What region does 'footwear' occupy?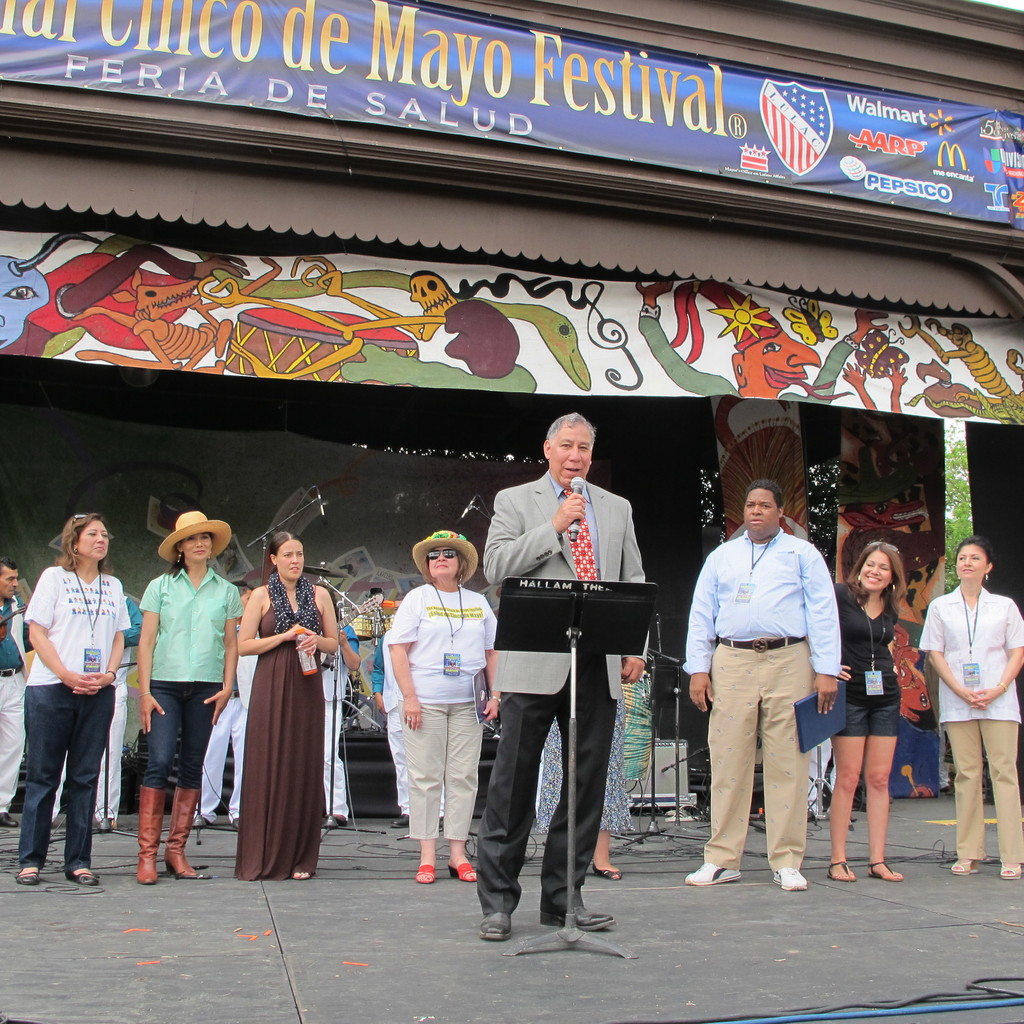
region(828, 865, 856, 883).
